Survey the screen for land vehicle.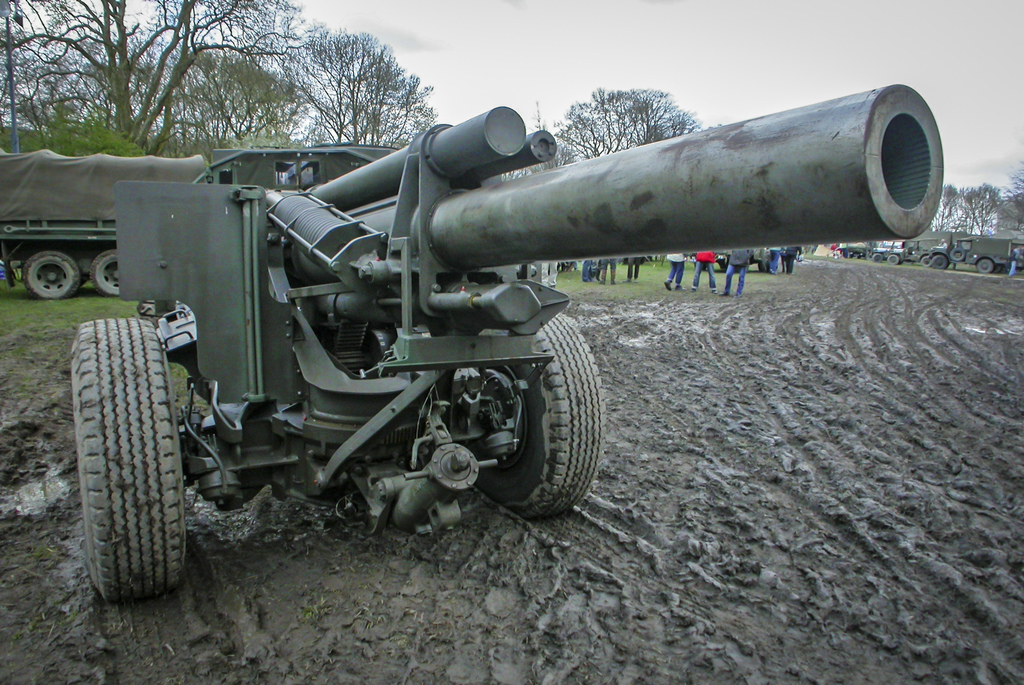
Survey found: (869,237,937,266).
